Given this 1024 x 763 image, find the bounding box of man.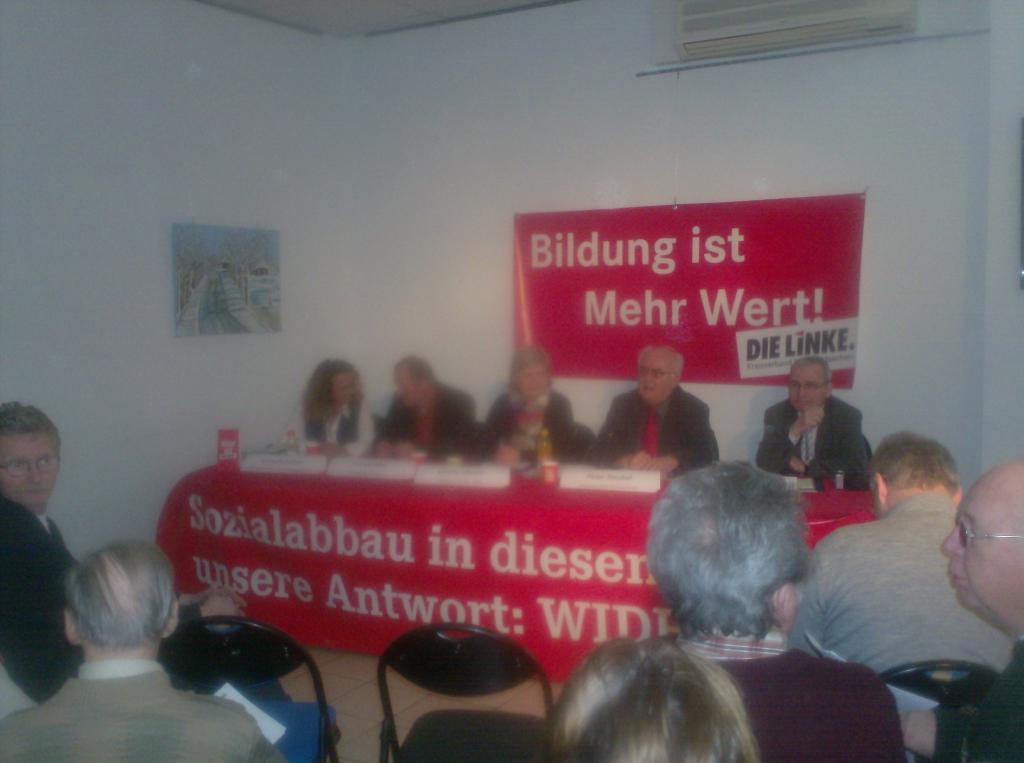
box=[594, 348, 726, 472].
